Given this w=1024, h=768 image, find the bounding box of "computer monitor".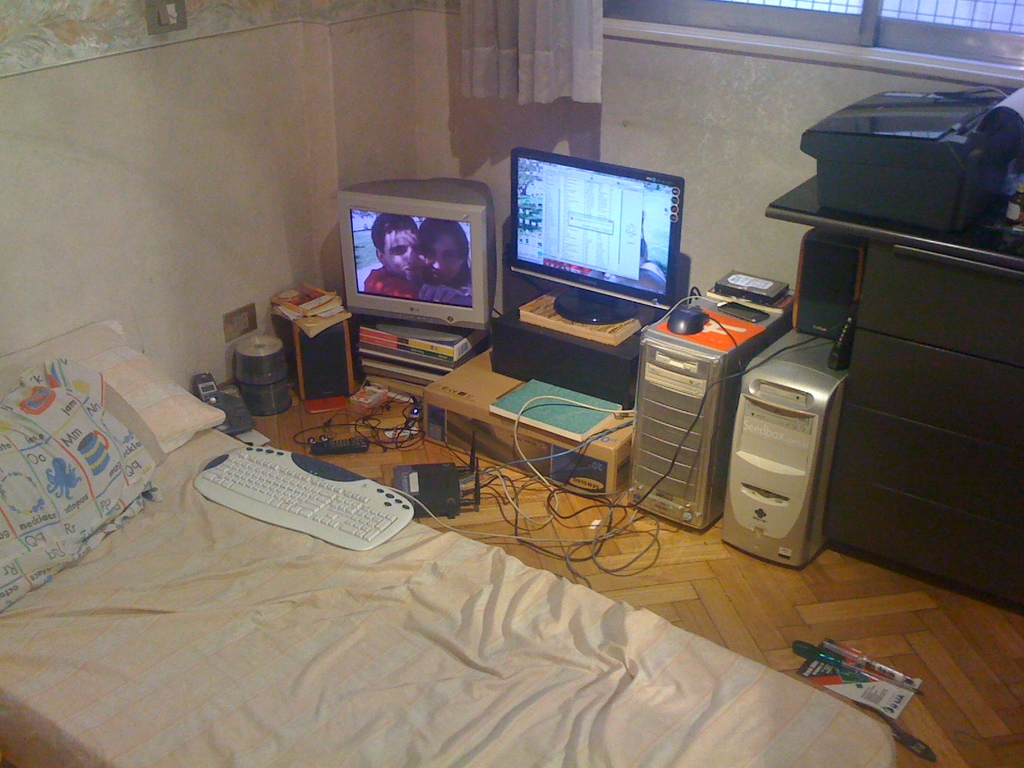
select_region(506, 146, 693, 309).
